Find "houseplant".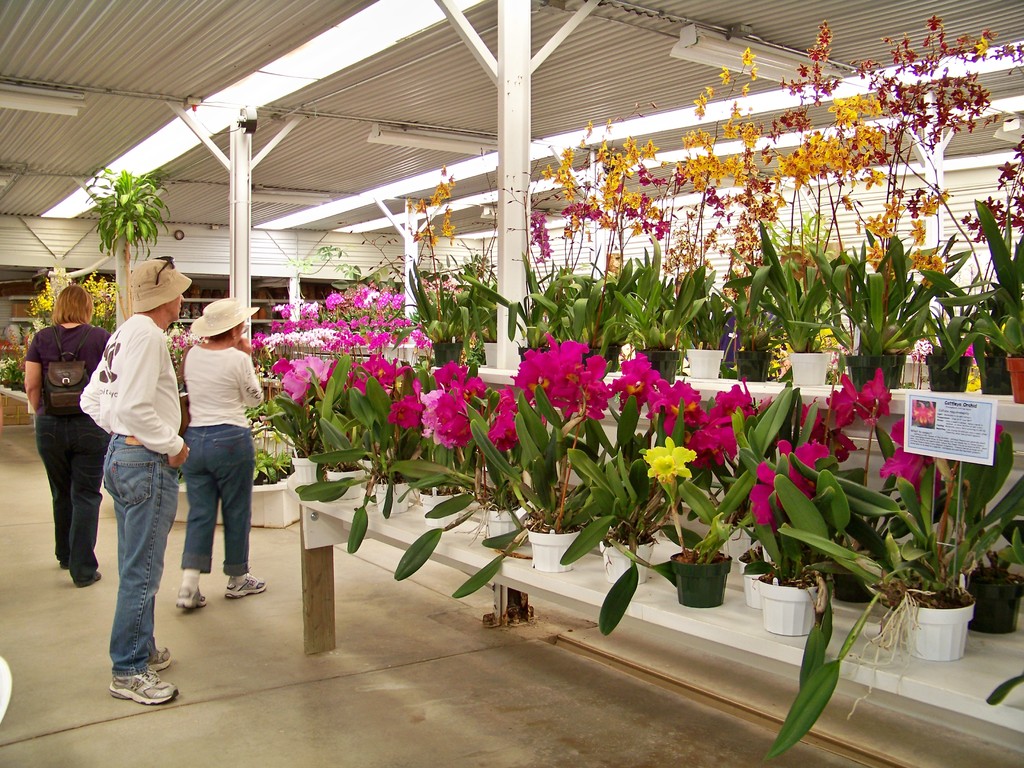
detection(568, 139, 670, 366).
